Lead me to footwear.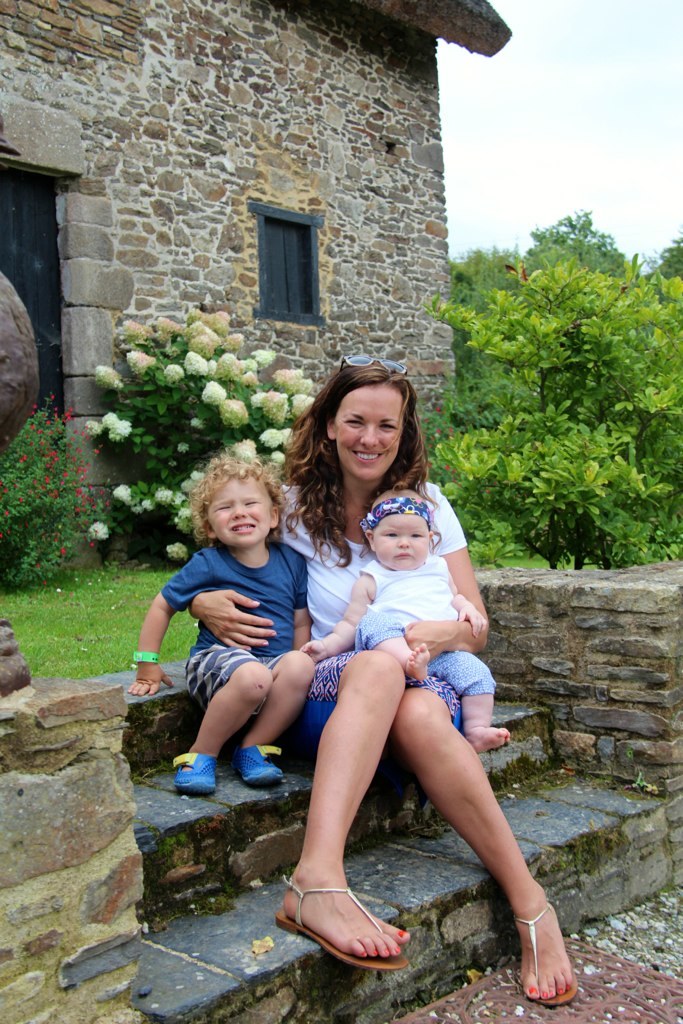
Lead to 293:881:409:969.
